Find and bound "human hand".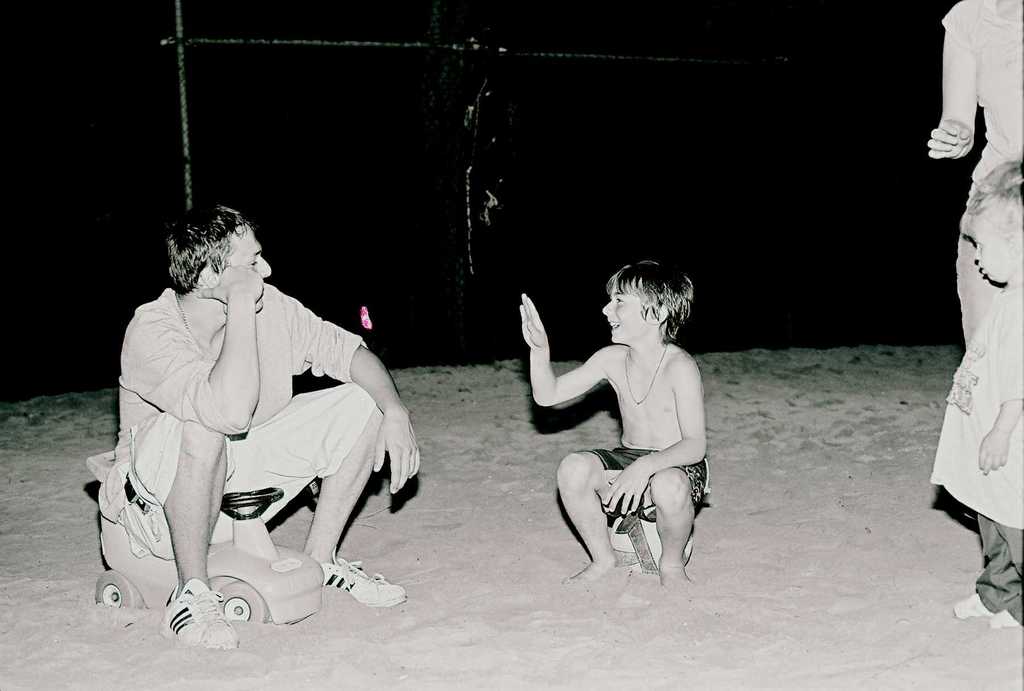
Bound: [976, 427, 1009, 478].
